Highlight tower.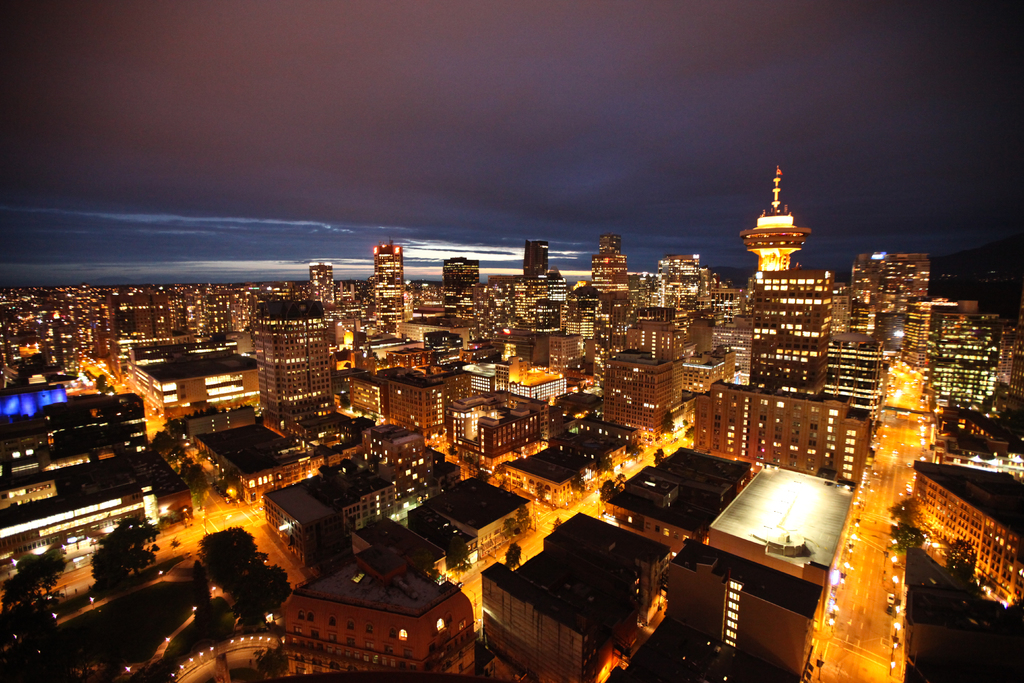
Highlighted region: 252:304:333:425.
